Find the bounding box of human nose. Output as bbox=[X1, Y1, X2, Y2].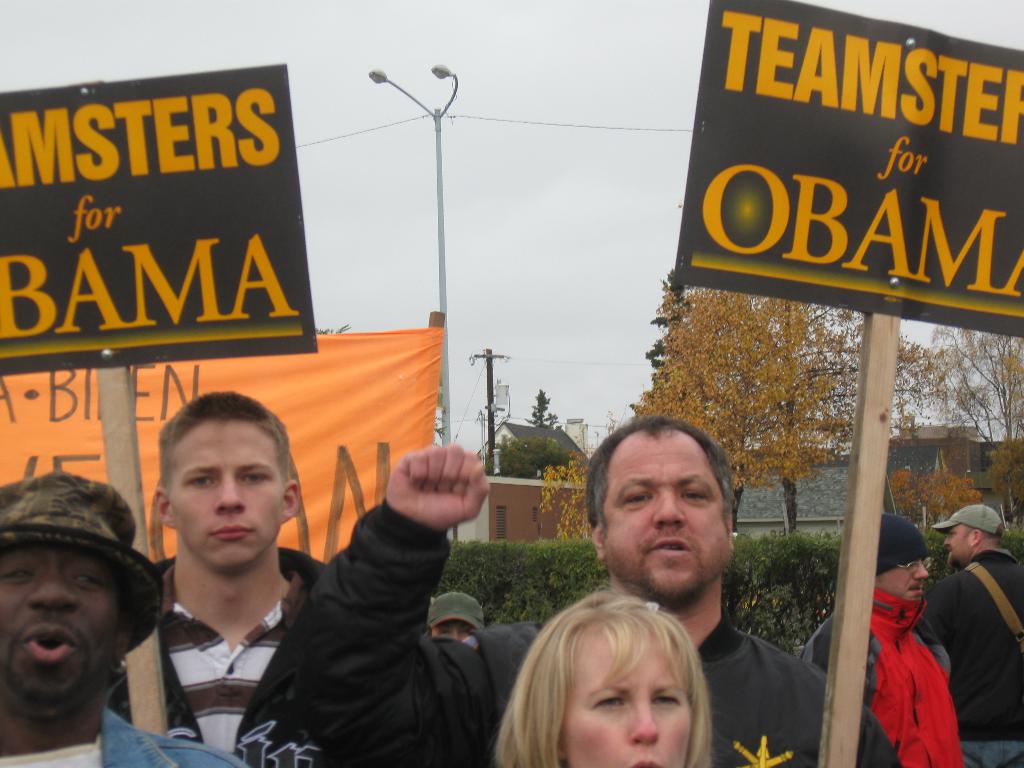
bbox=[940, 536, 951, 548].
